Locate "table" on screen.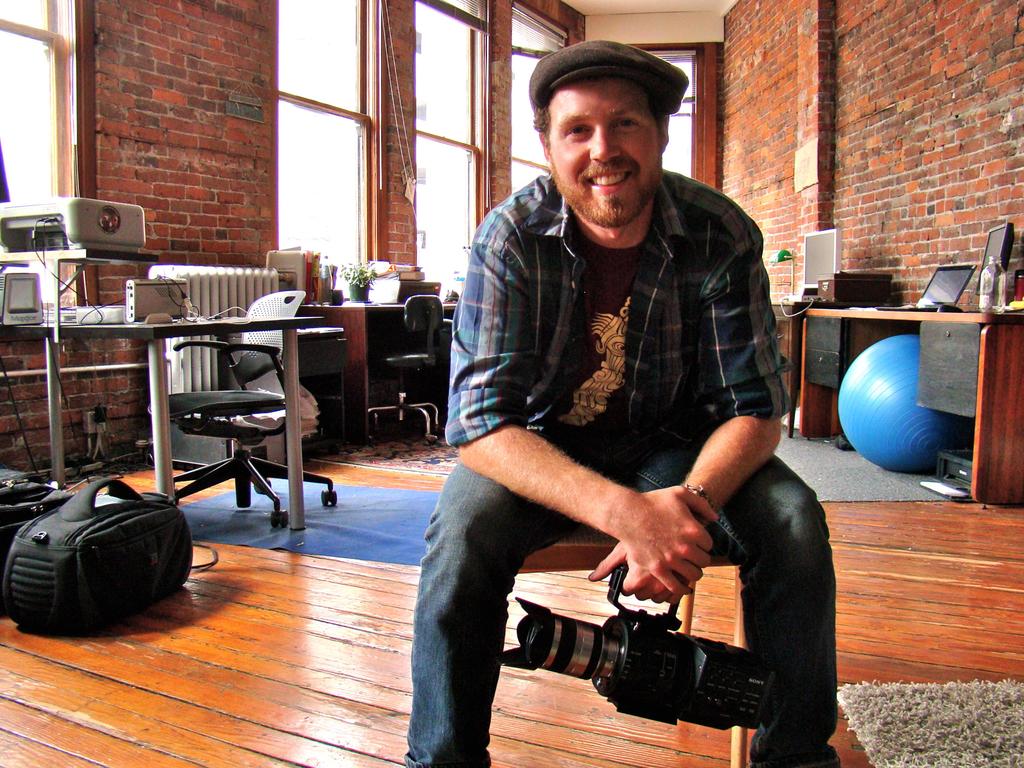
On screen at box(797, 310, 1023, 511).
